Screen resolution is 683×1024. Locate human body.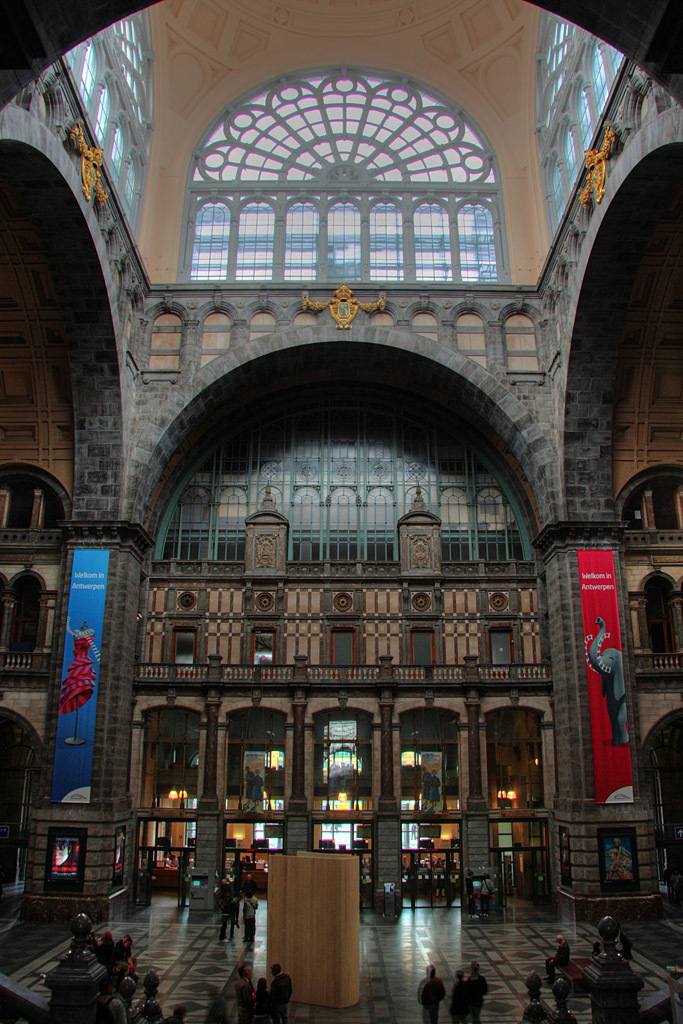
x1=273 y1=965 x2=296 y2=1023.
